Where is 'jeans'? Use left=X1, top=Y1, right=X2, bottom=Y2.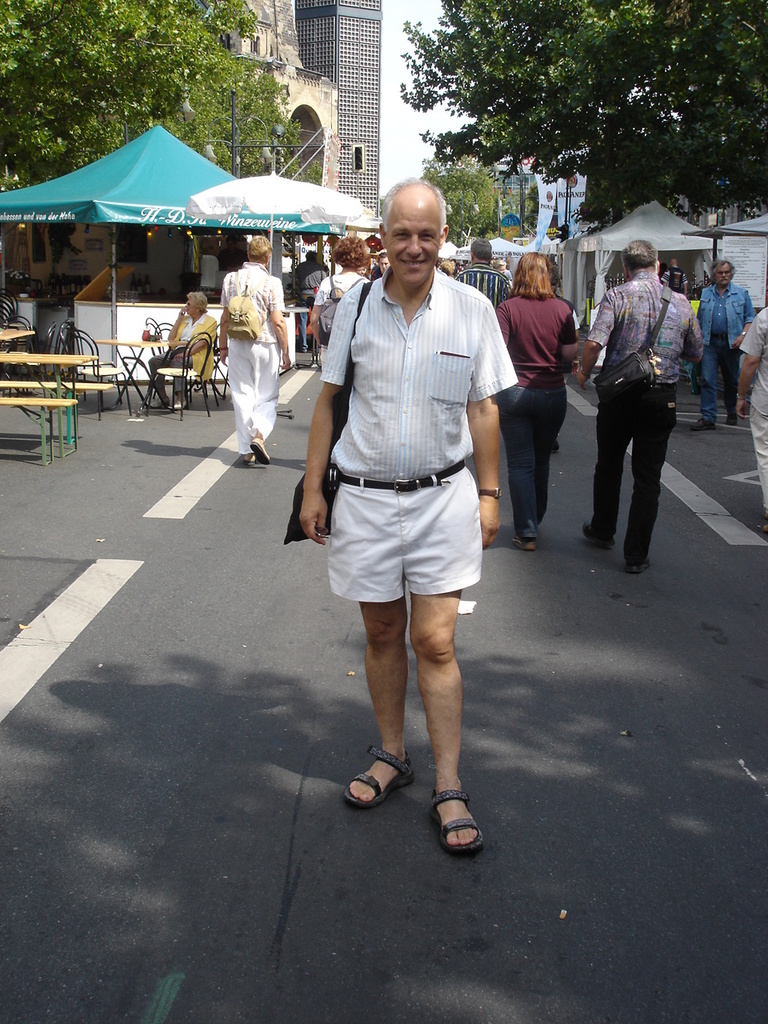
left=488, top=378, right=580, bottom=536.
